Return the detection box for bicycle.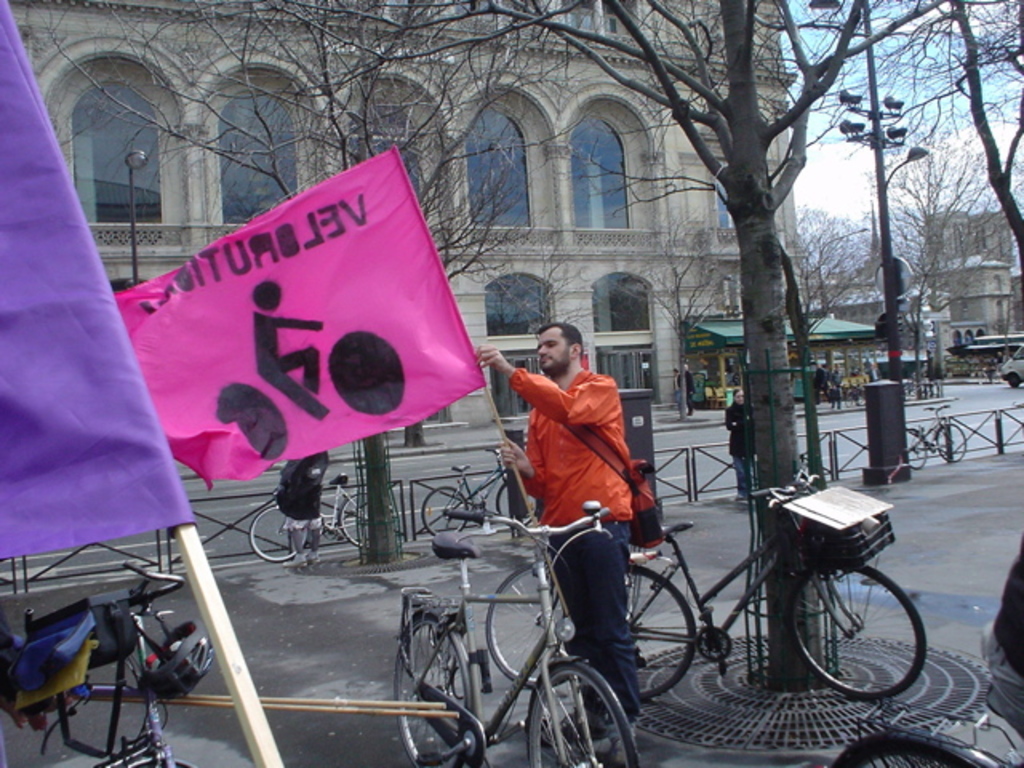
crop(616, 475, 917, 690).
